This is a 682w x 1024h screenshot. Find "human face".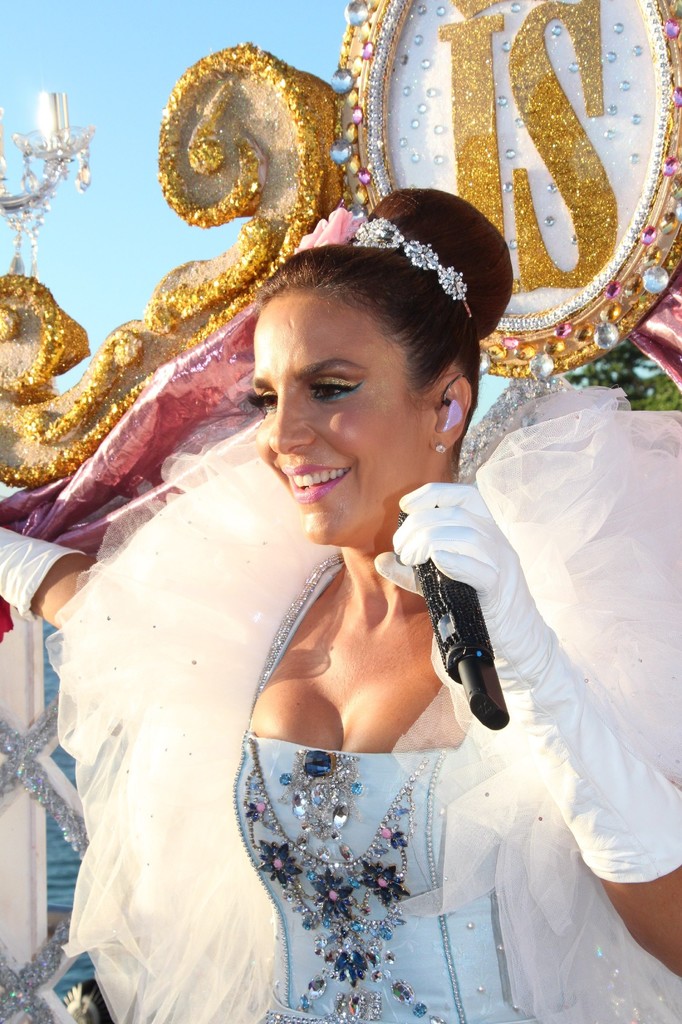
Bounding box: <region>250, 289, 429, 543</region>.
